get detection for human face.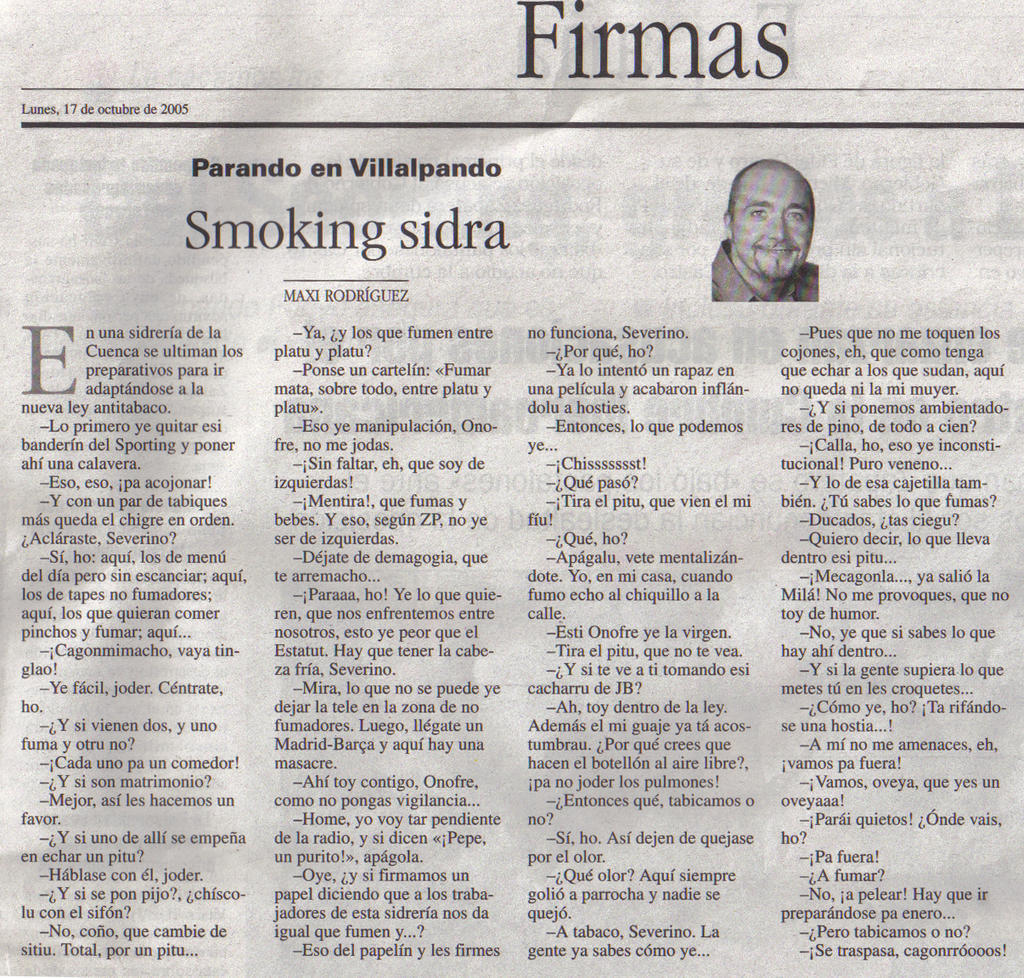
Detection: locate(731, 170, 818, 282).
